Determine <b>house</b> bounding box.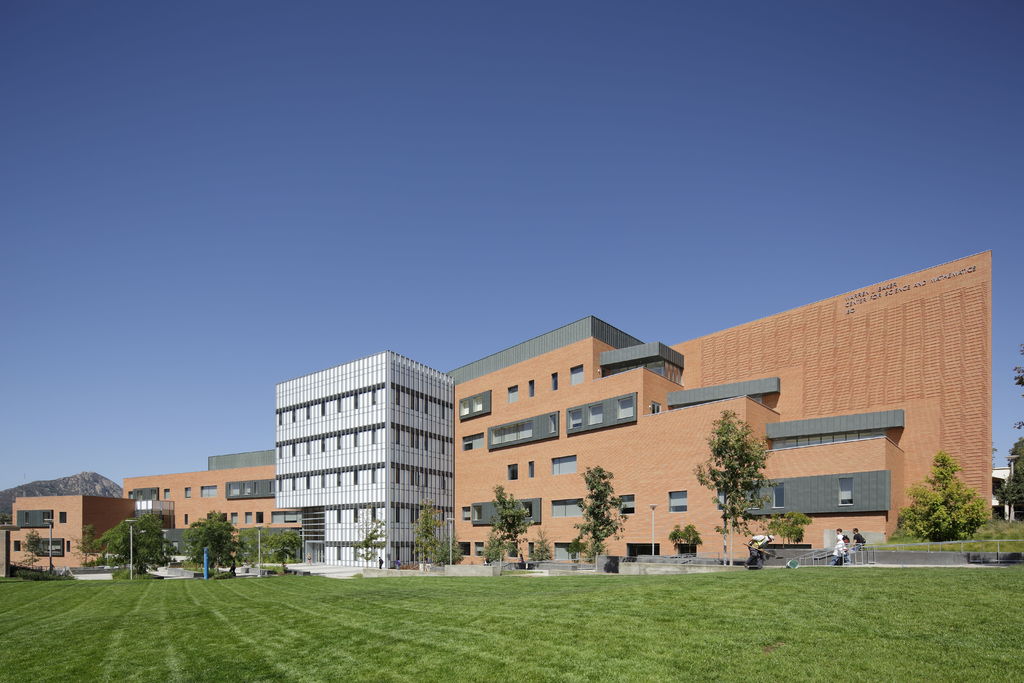
Determined: box(6, 495, 139, 567).
